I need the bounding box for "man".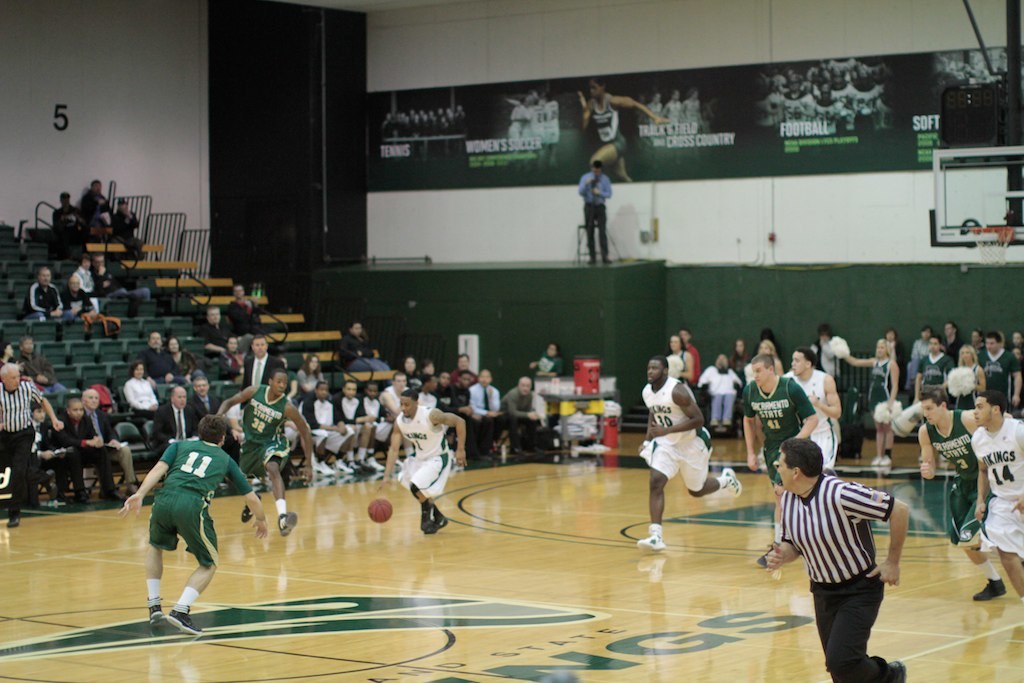
Here it is: [x1=781, y1=349, x2=842, y2=473].
